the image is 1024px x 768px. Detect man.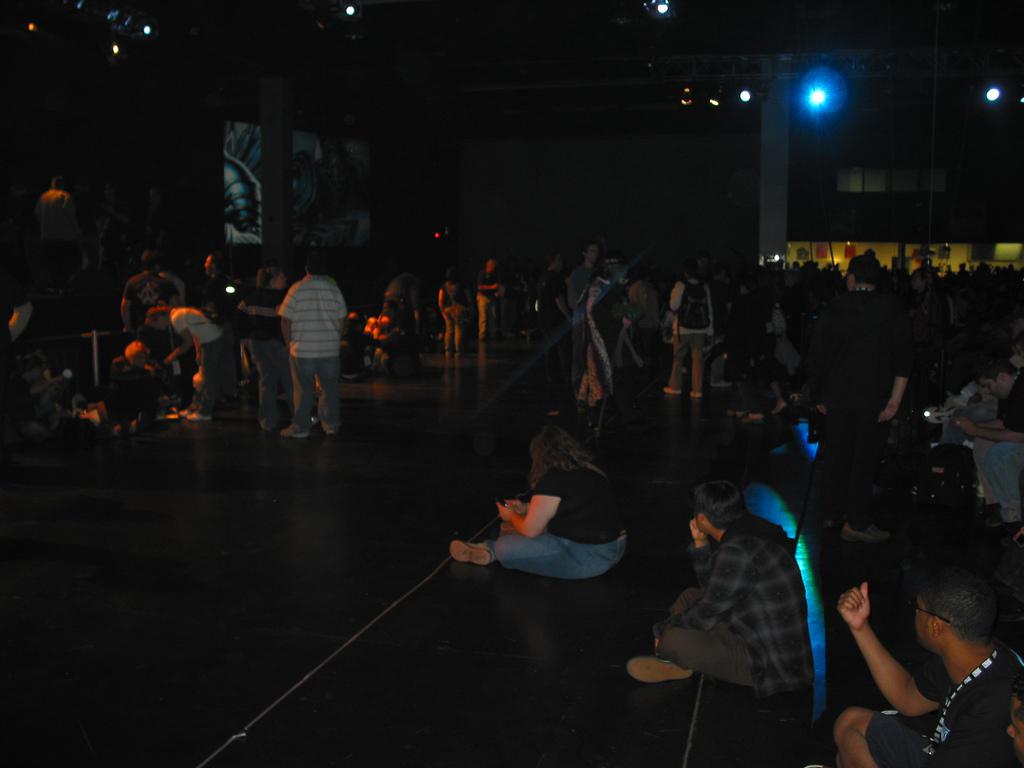
Detection: (x1=817, y1=251, x2=921, y2=544).
